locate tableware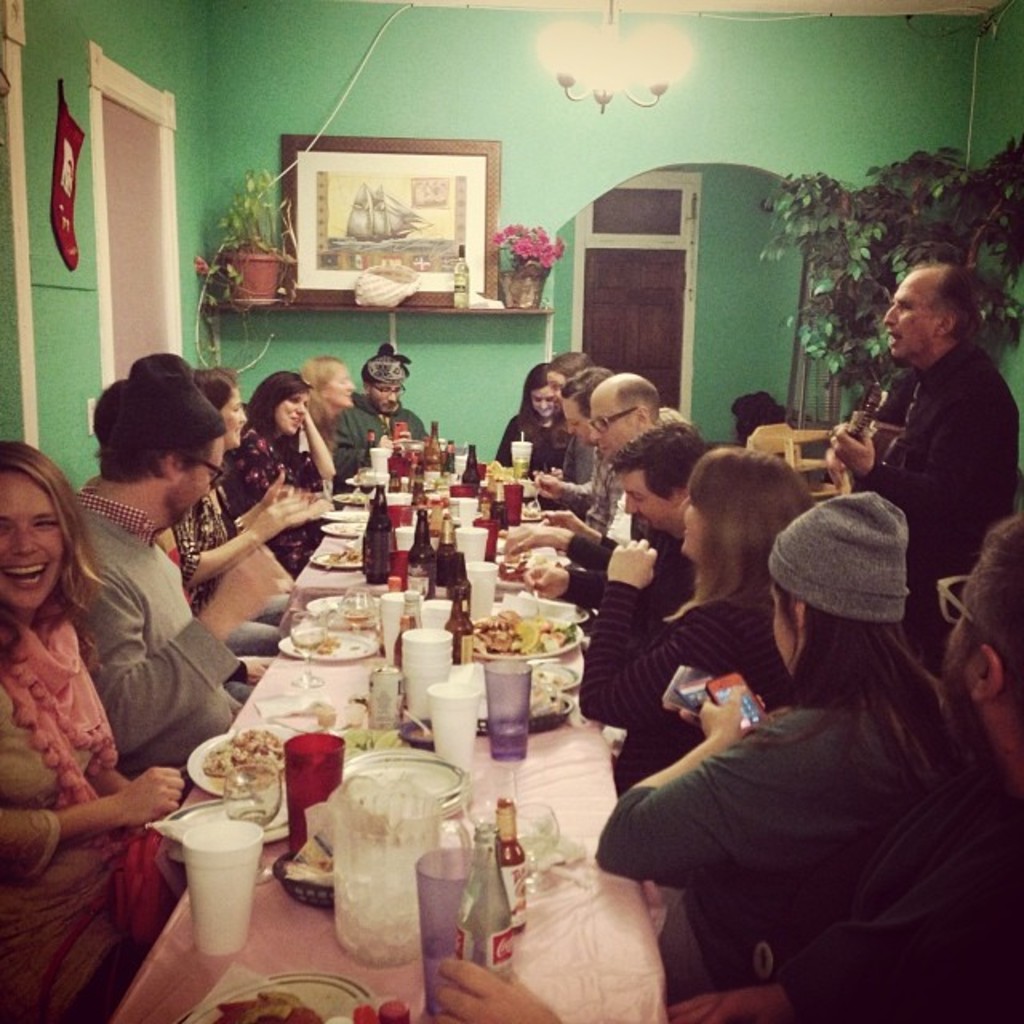
crop(366, 662, 398, 728)
